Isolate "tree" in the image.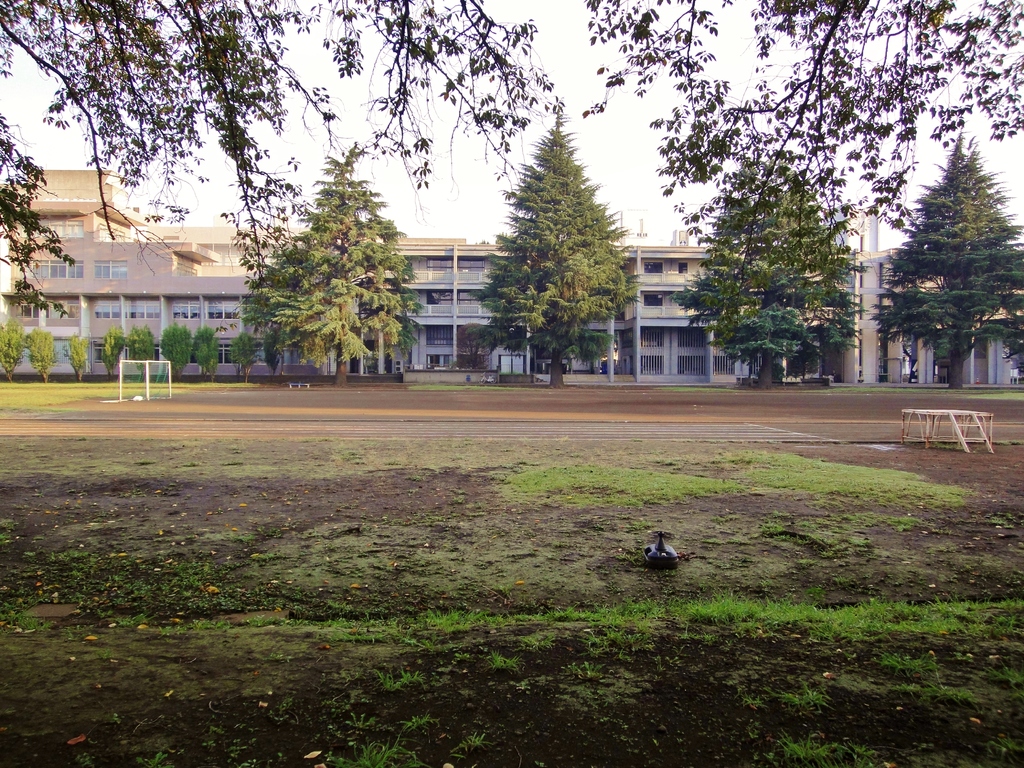
Isolated region: [161, 327, 191, 381].
